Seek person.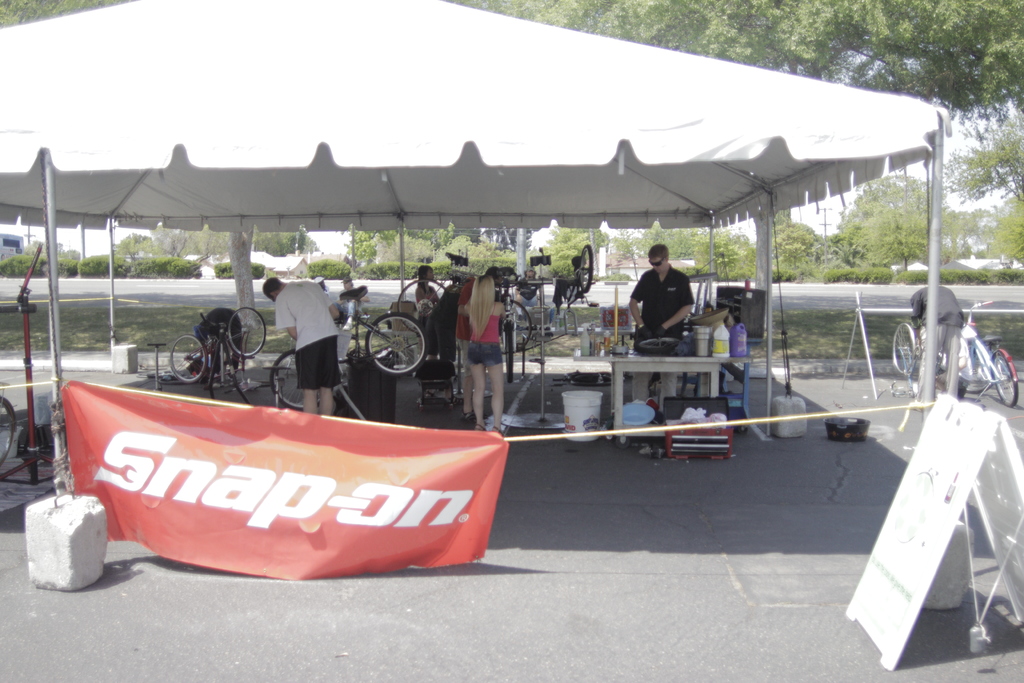
detection(465, 270, 508, 438).
